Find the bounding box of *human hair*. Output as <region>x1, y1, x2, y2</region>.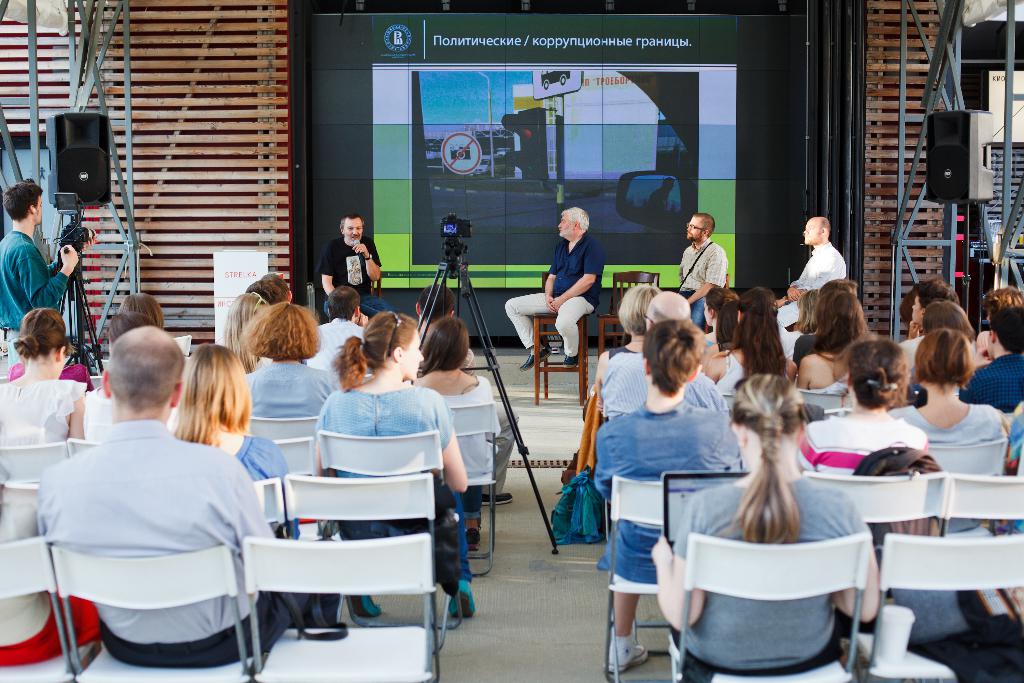
<region>728, 373, 806, 544</region>.
